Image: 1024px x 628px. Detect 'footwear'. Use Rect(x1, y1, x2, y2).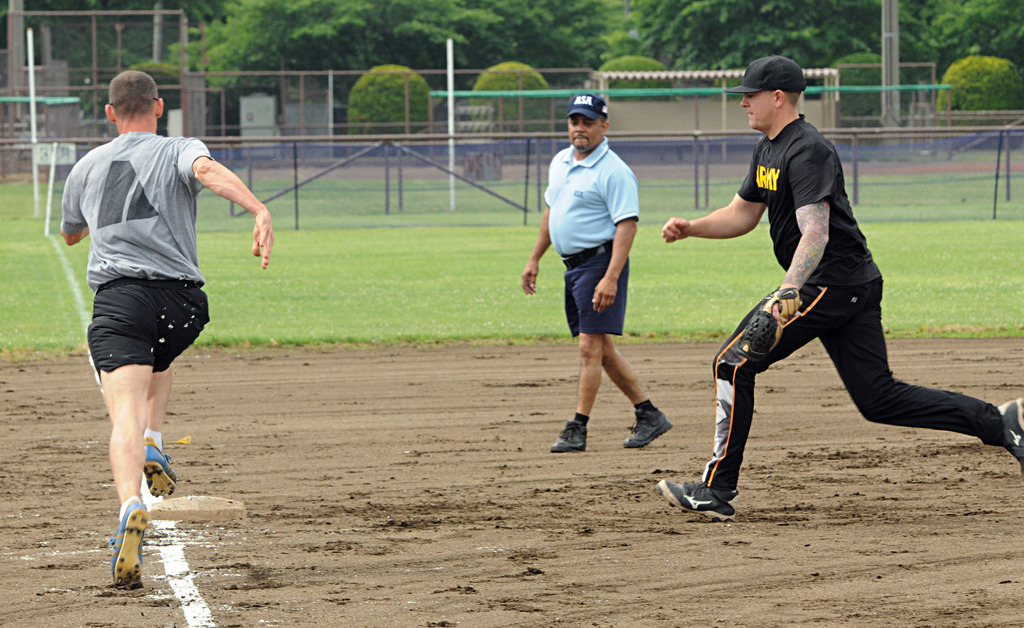
Rect(1002, 397, 1023, 472).
